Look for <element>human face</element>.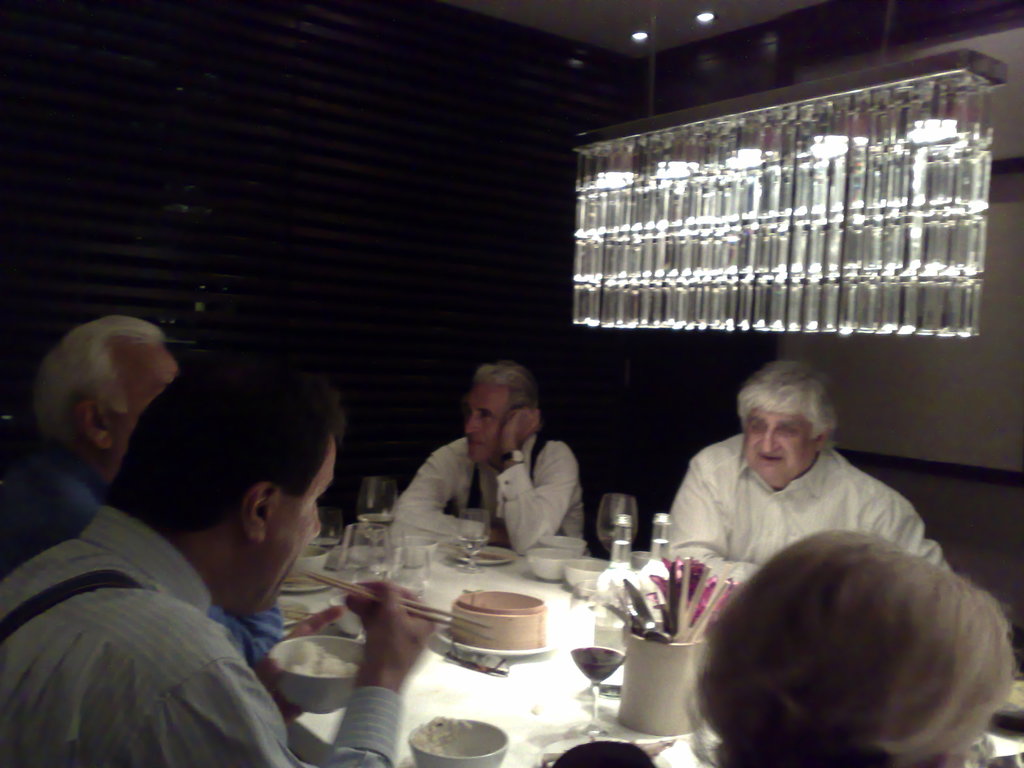
Found: [left=743, top=409, right=815, bottom=482].
